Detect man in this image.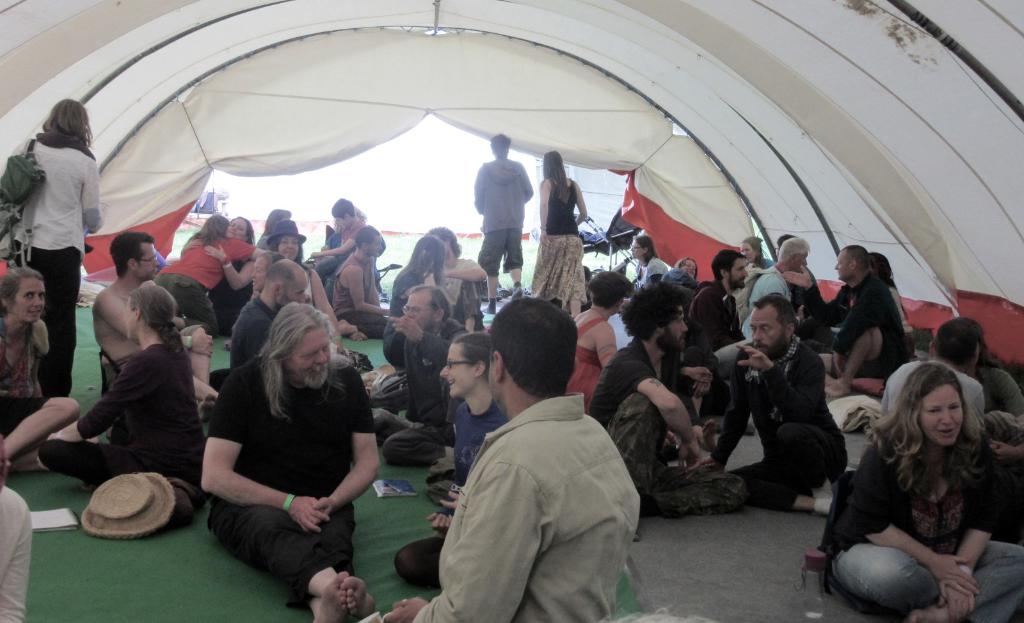
Detection: [874,320,1012,448].
